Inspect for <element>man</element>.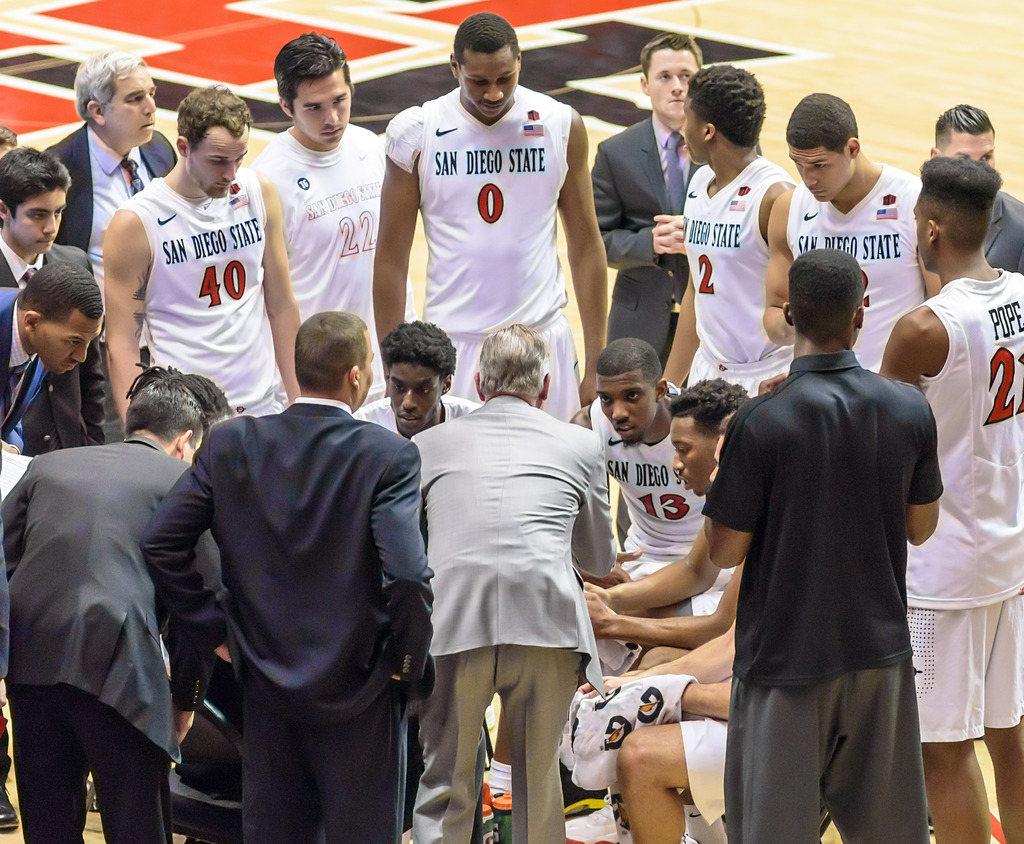
Inspection: l=576, t=373, r=754, b=671.
